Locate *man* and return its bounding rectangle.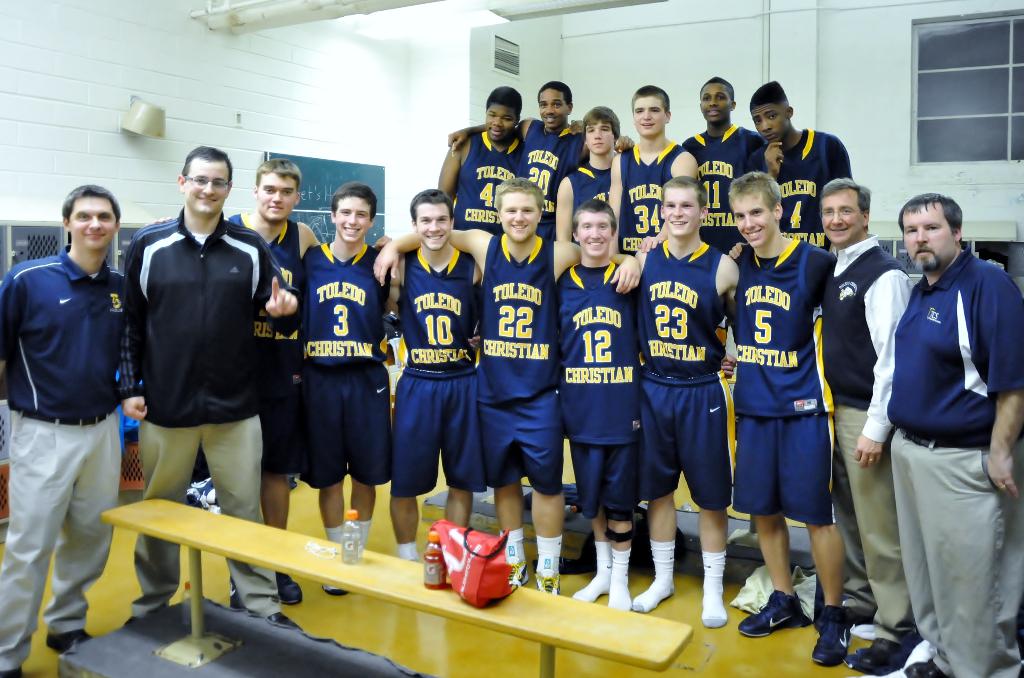
675/72/771/378.
